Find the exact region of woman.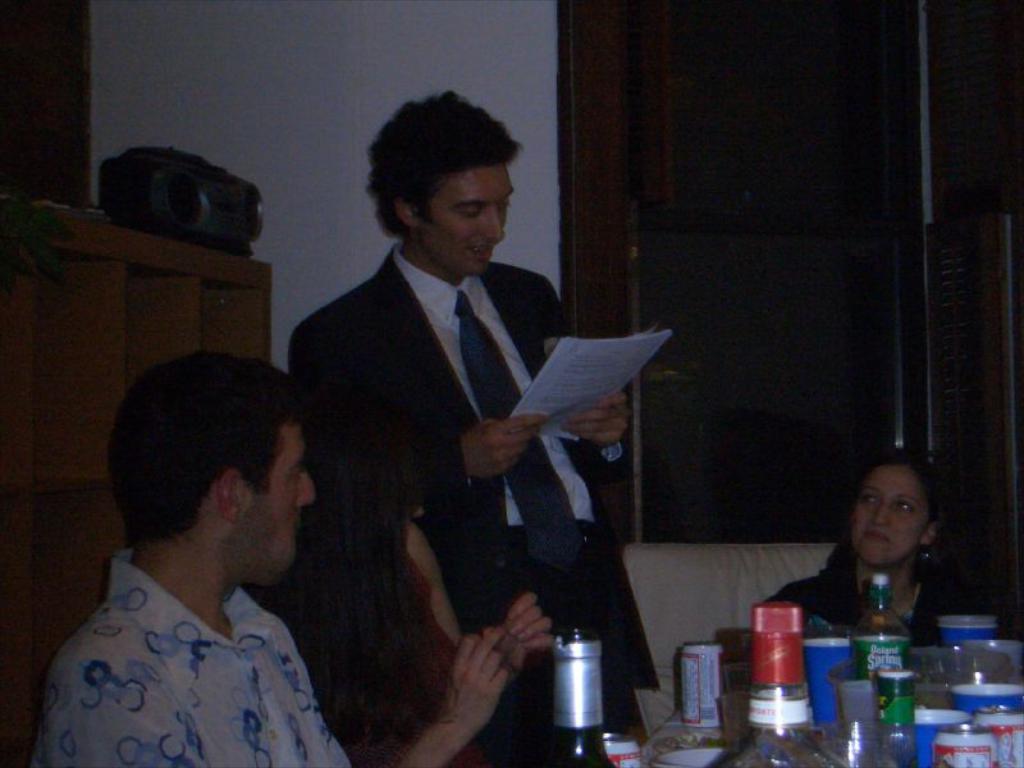
Exact region: {"left": 795, "top": 460, "right": 969, "bottom": 667}.
